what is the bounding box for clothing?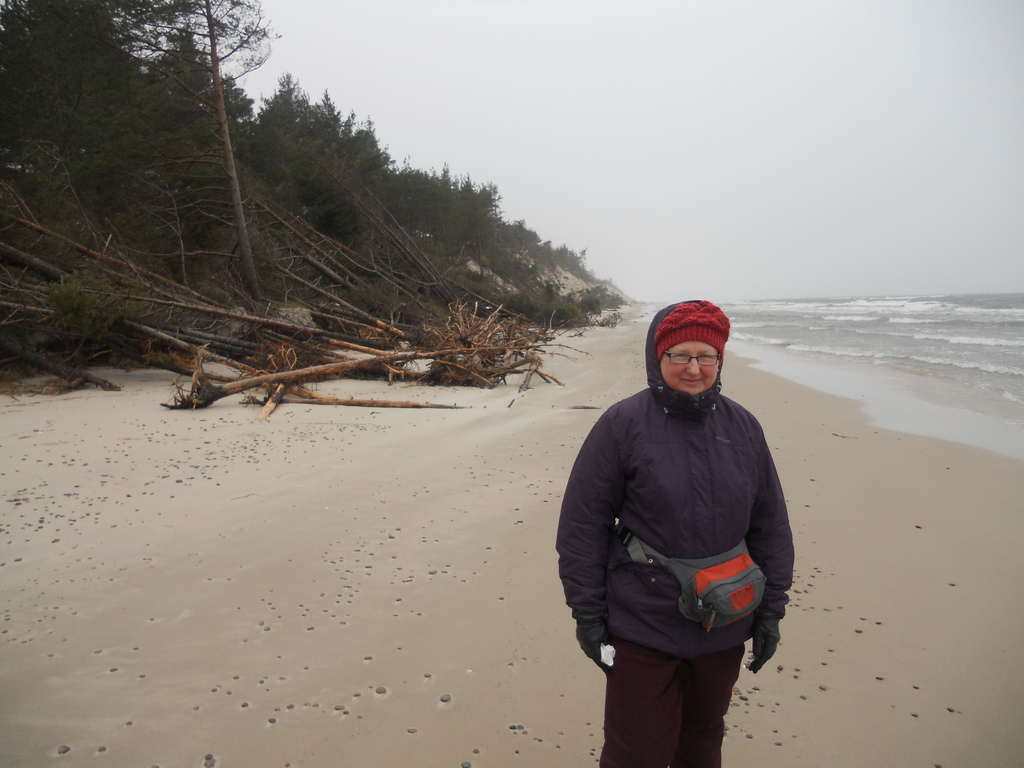
[562,311,813,723].
